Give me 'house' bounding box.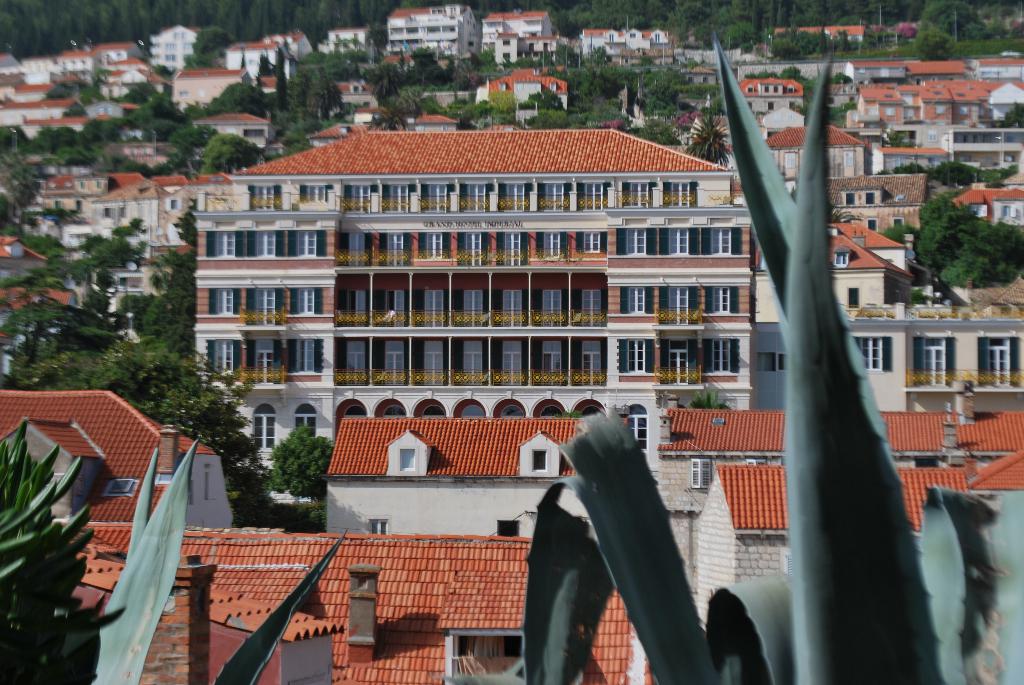
[x1=52, y1=517, x2=651, y2=684].
